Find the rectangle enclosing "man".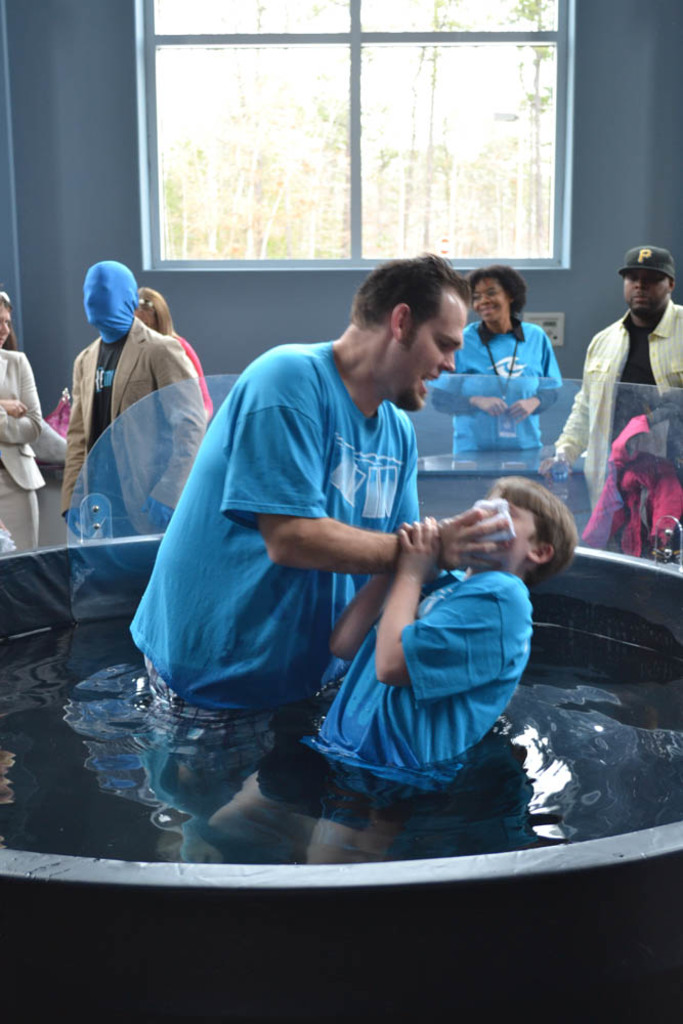
143,263,550,815.
